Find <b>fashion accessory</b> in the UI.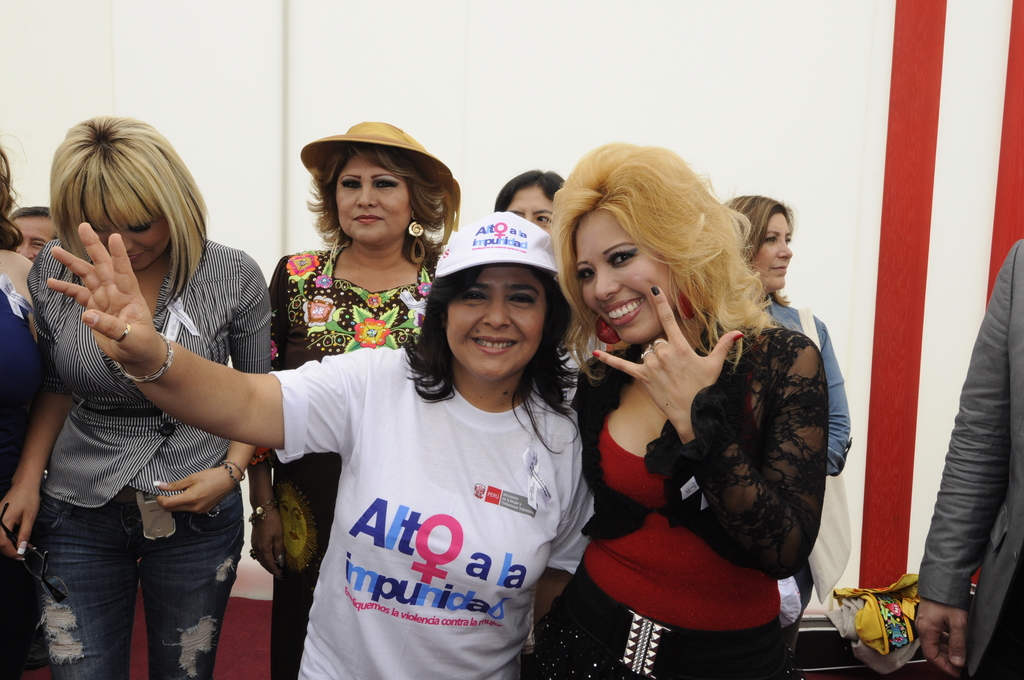
UI element at (330, 223, 340, 264).
